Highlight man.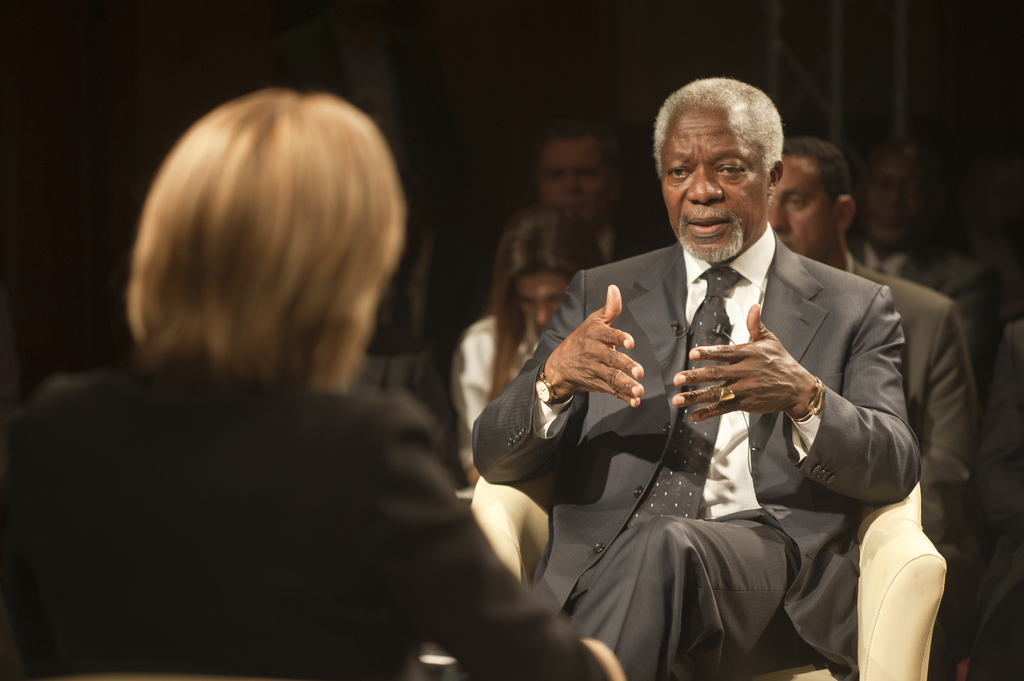
Highlighted region: {"left": 767, "top": 145, "right": 980, "bottom": 680}.
